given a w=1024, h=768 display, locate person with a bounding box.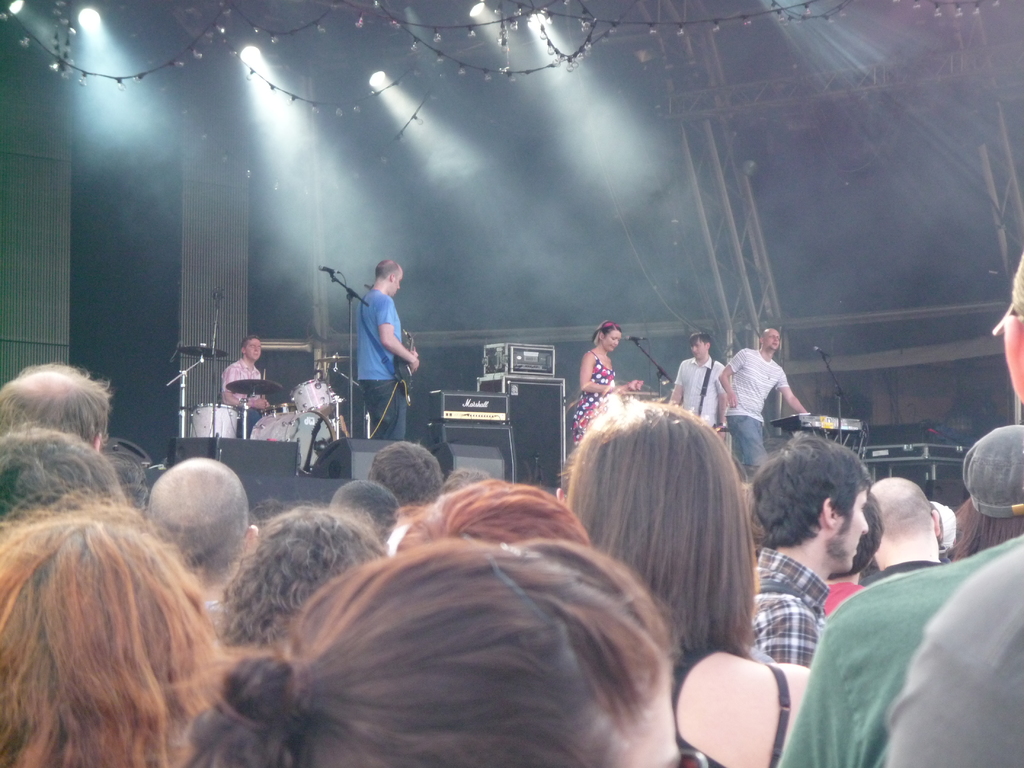
Located: <bbox>673, 326, 730, 437</bbox>.
